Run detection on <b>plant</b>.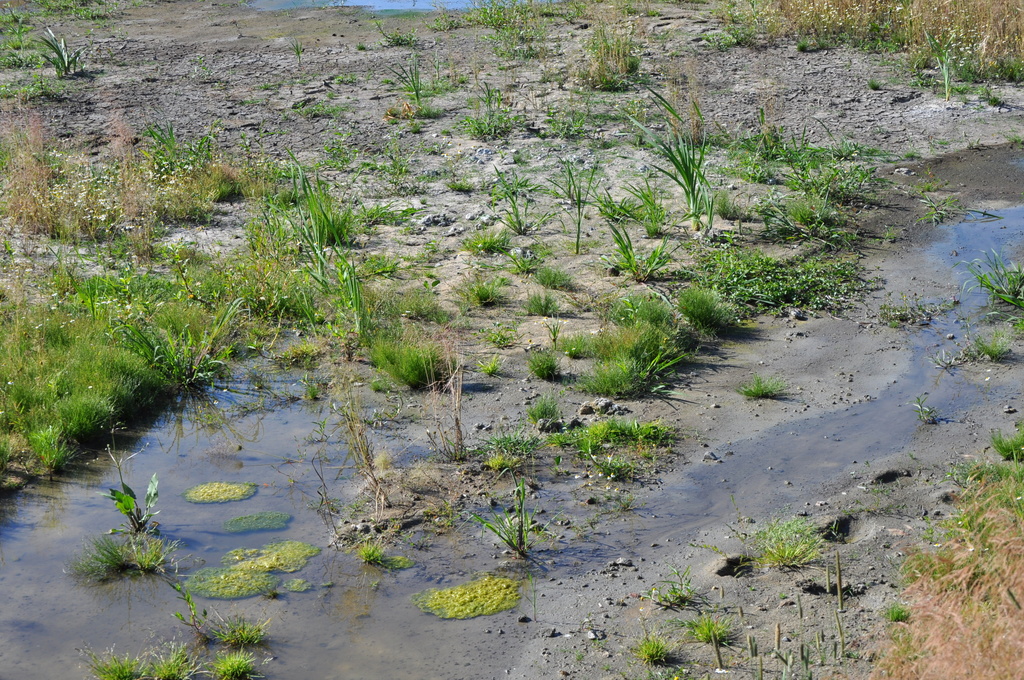
Result: <region>968, 324, 1023, 362</region>.
